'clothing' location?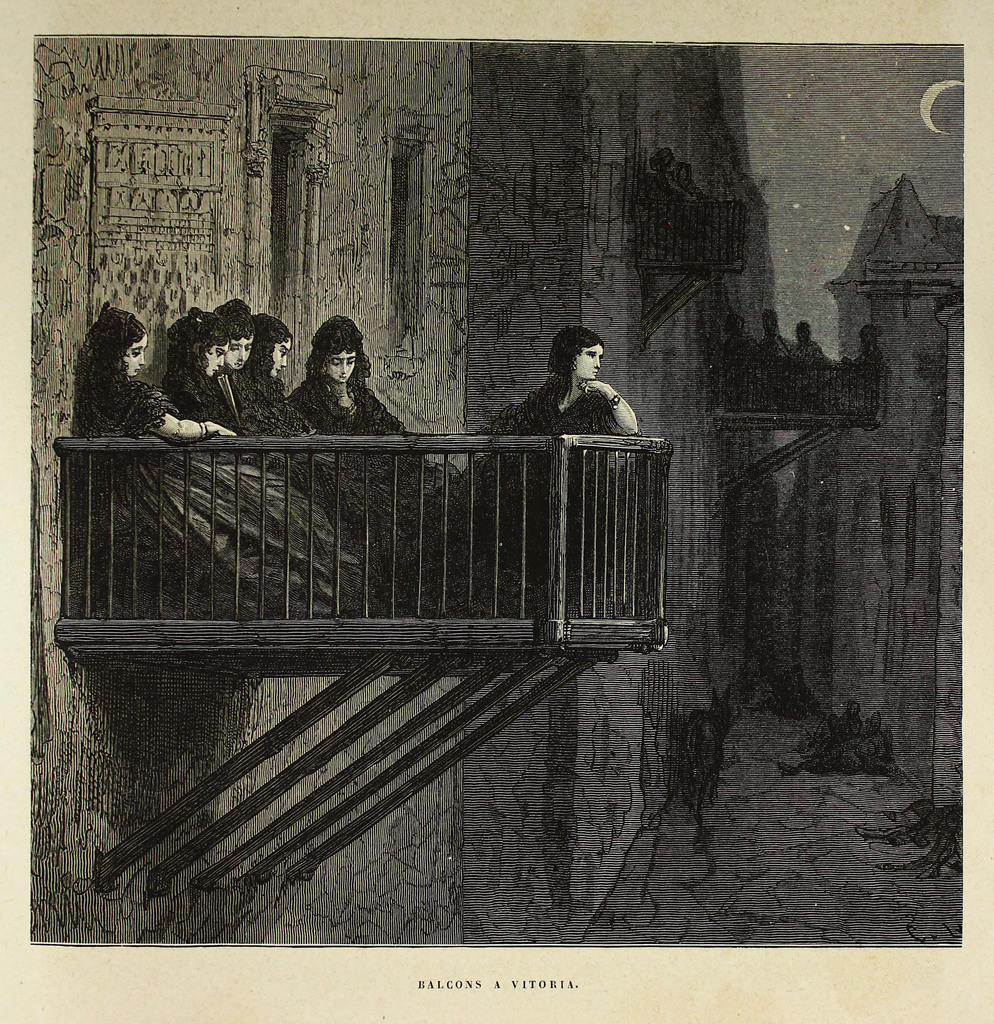
detection(284, 384, 450, 600)
